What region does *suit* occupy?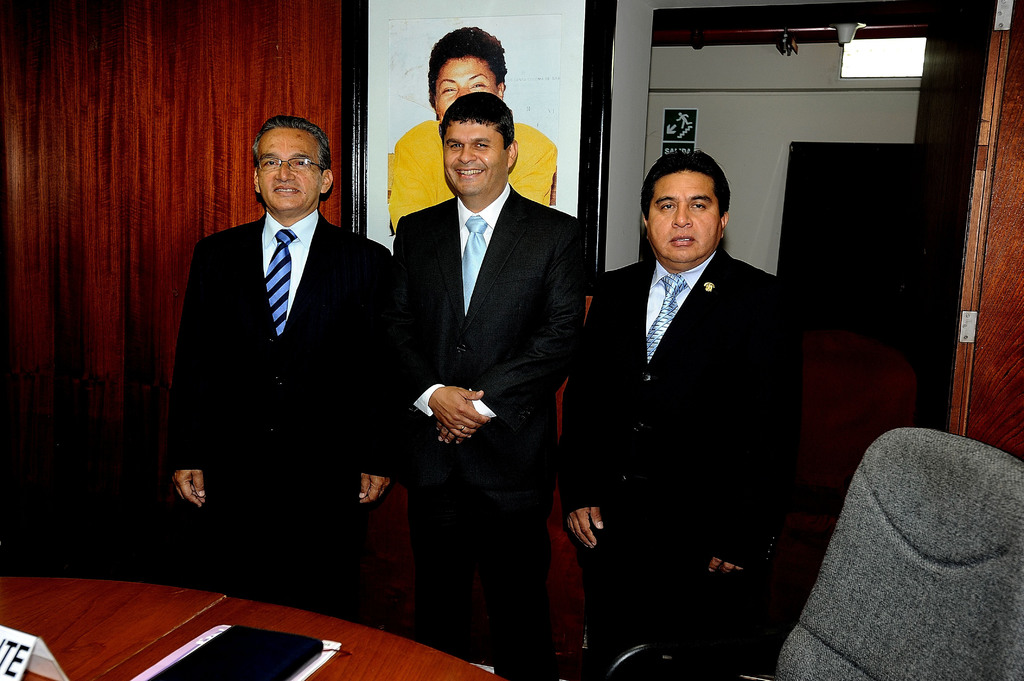
detection(164, 220, 392, 543).
